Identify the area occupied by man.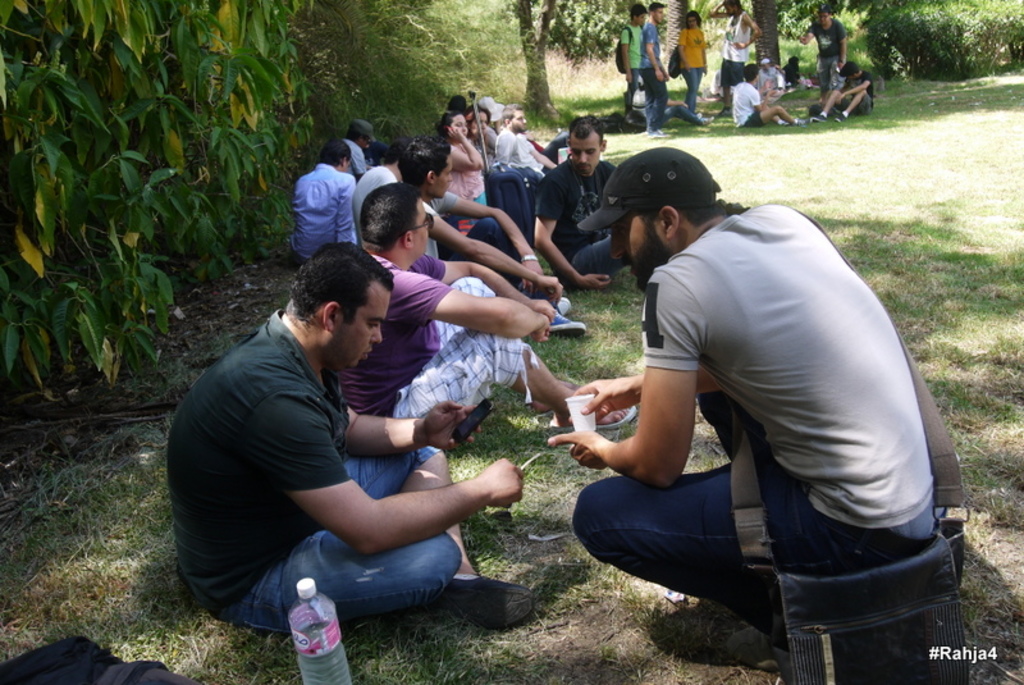
Area: (342, 177, 645, 439).
